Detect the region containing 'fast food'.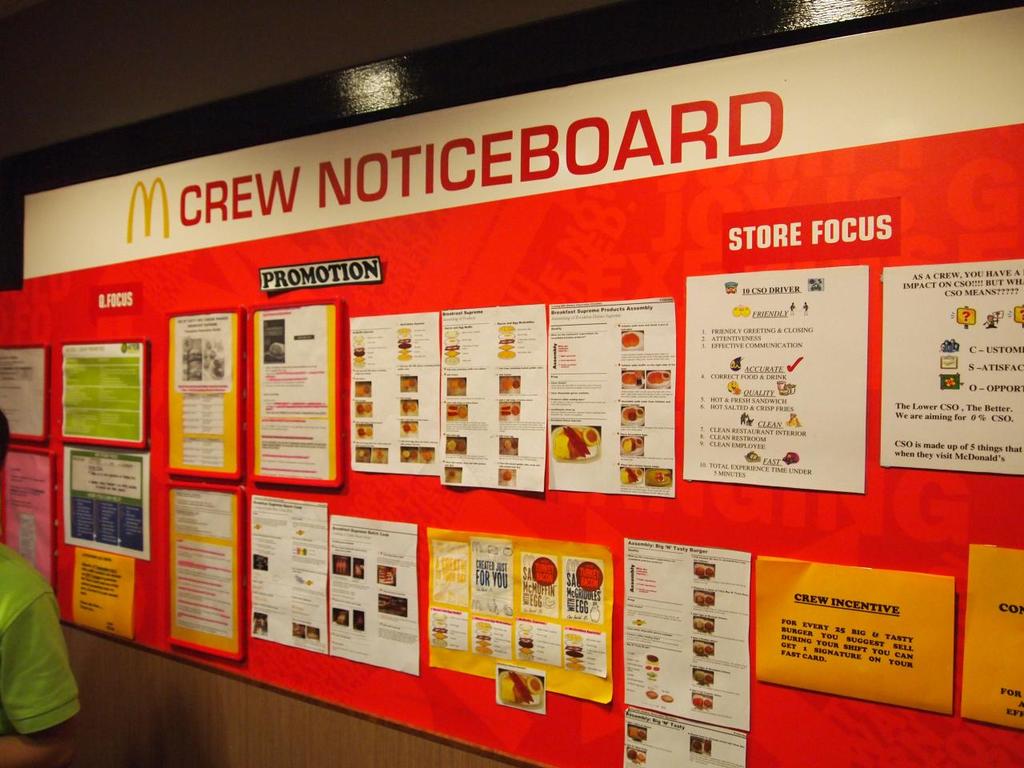
Rect(493, 327, 514, 359).
